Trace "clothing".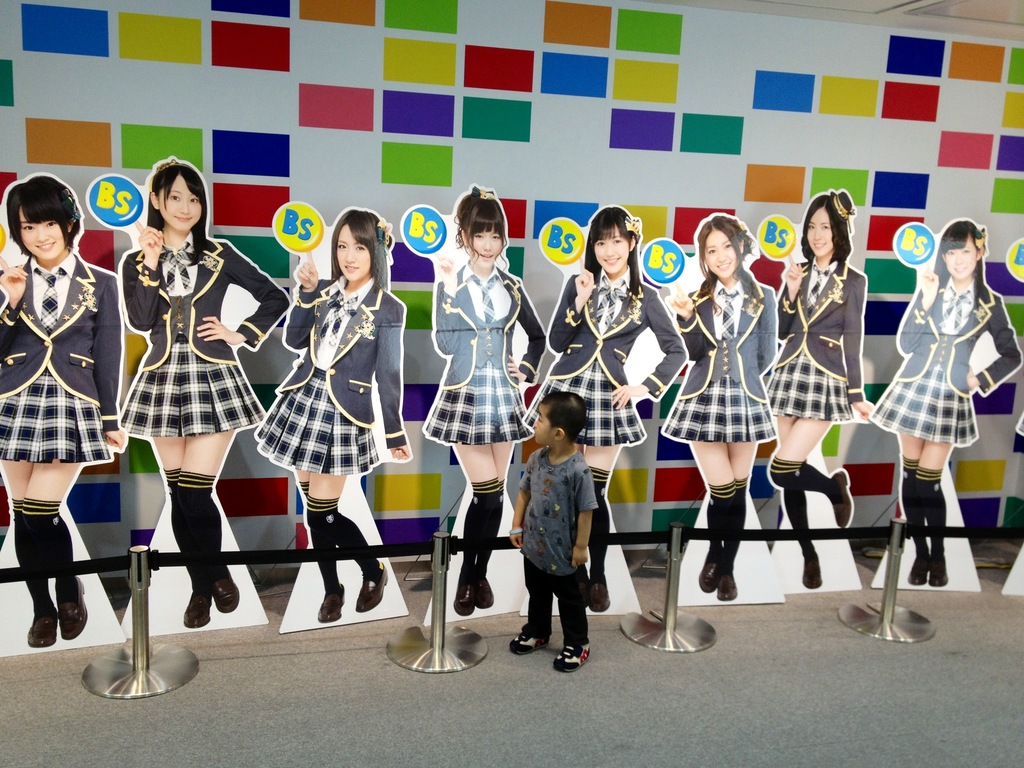
Traced to 512/419/605/658.
